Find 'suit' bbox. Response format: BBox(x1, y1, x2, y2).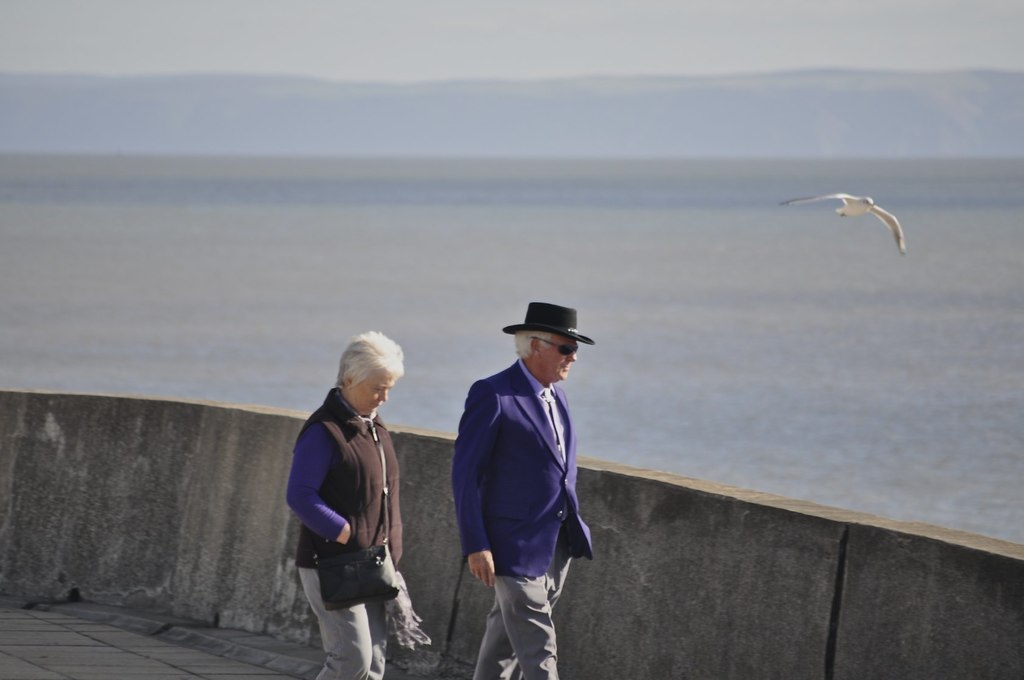
BBox(450, 307, 604, 660).
